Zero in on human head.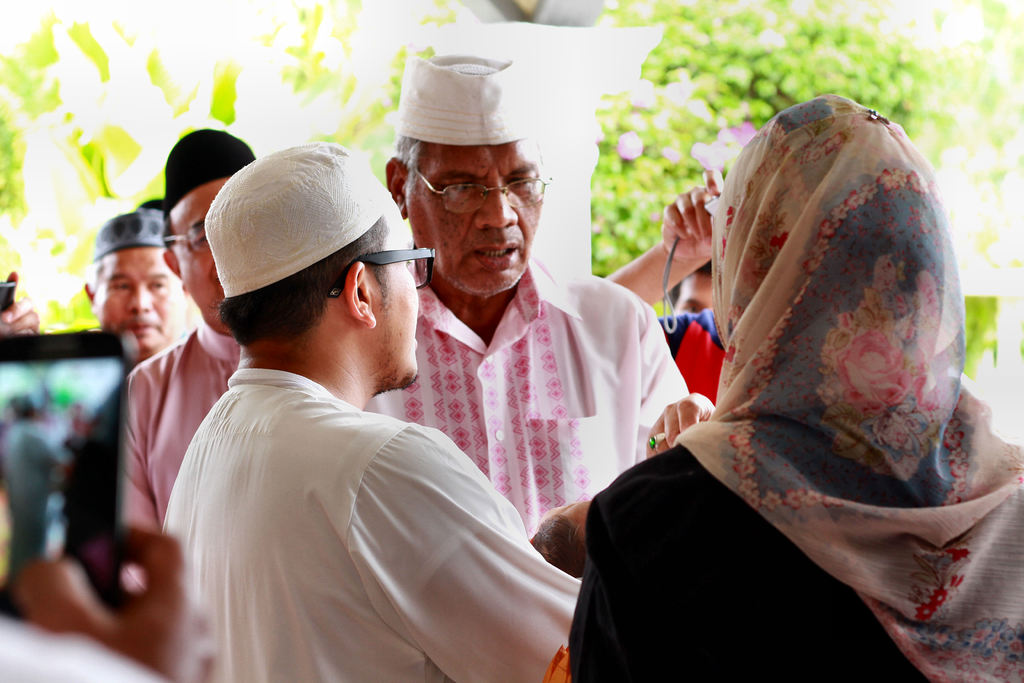
Zeroed in: [160, 126, 257, 337].
